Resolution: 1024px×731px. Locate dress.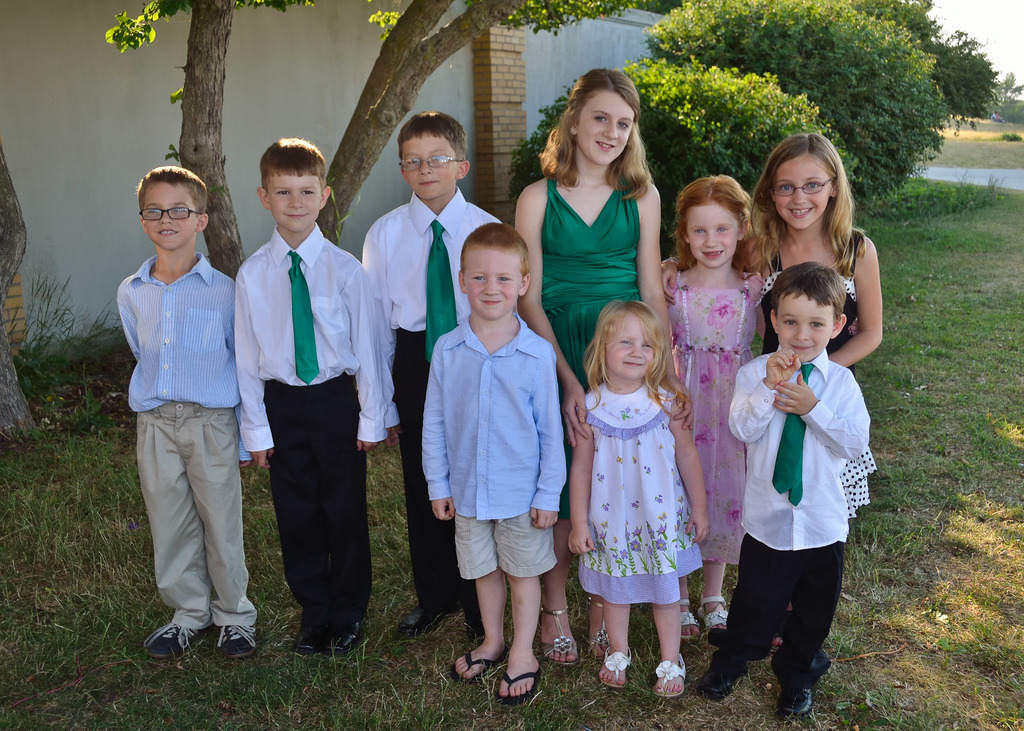
[left=540, top=177, right=637, bottom=520].
